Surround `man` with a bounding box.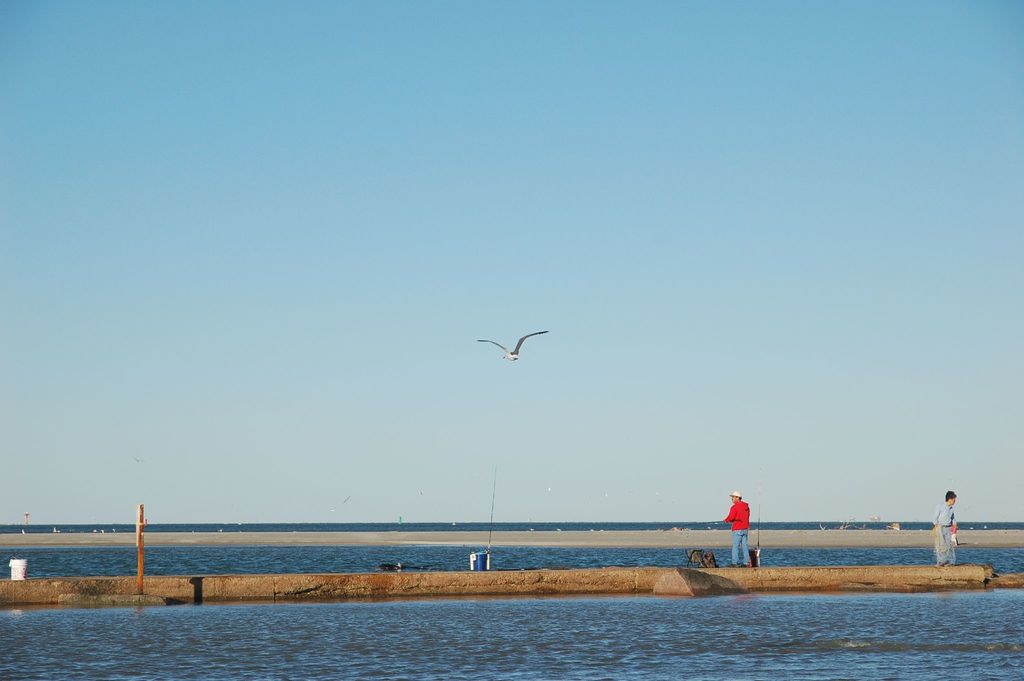
(left=937, top=488, right=961, bottom=563).
